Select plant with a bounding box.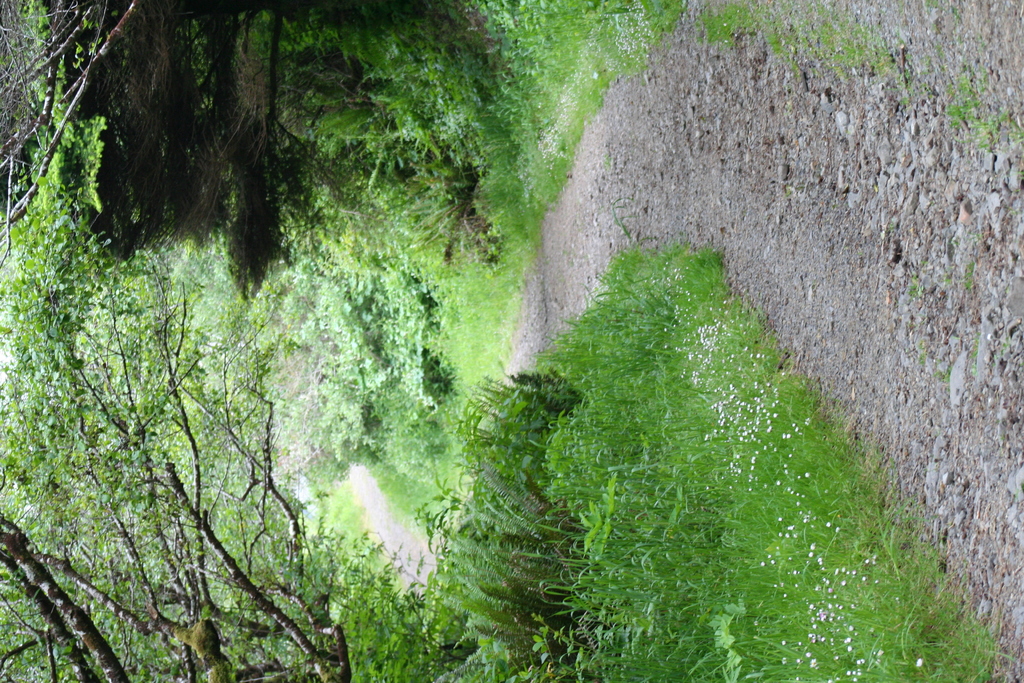
rect(975, 32, 990, 53).
